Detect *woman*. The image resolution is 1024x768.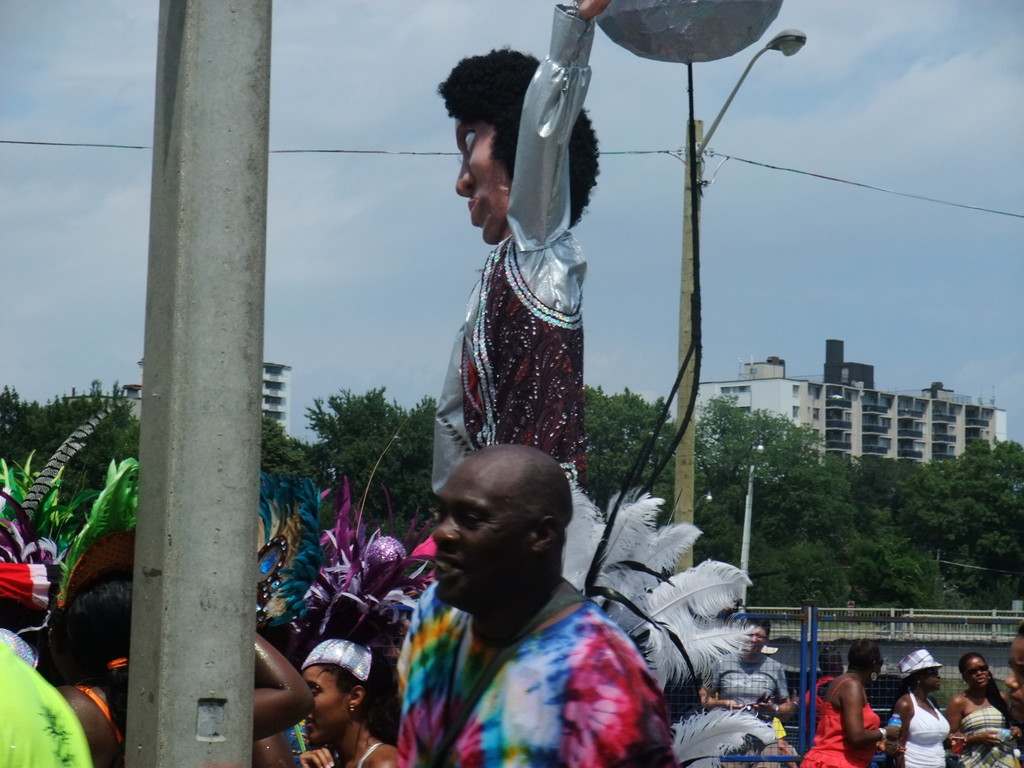
region(47, 535, 312, 767).
